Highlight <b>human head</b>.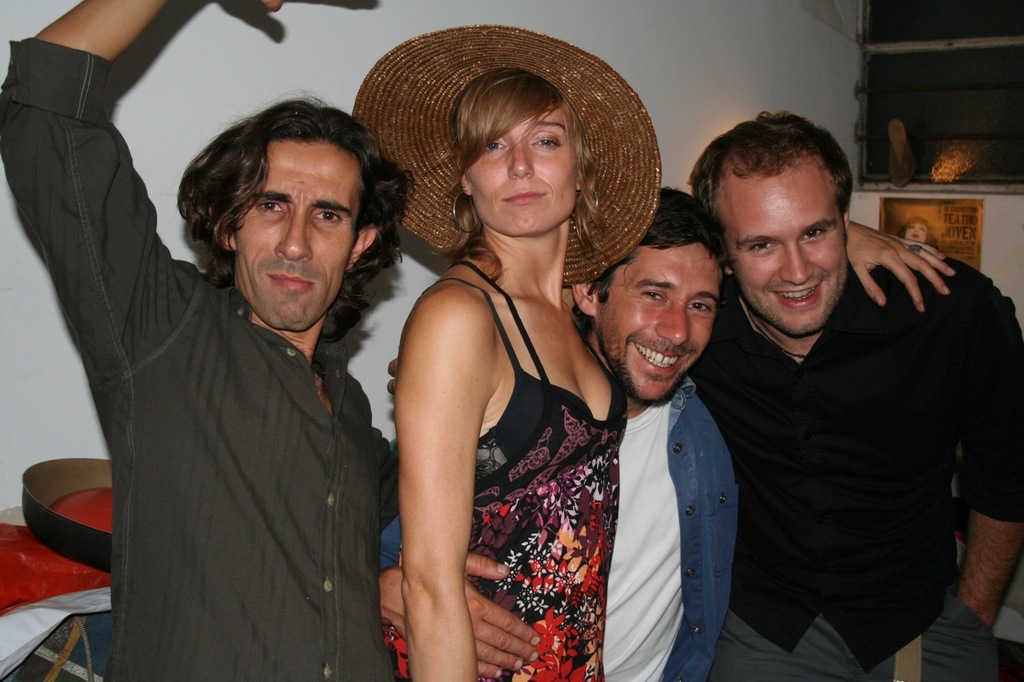
Highlighted region: [182, 93, 406, 334].
